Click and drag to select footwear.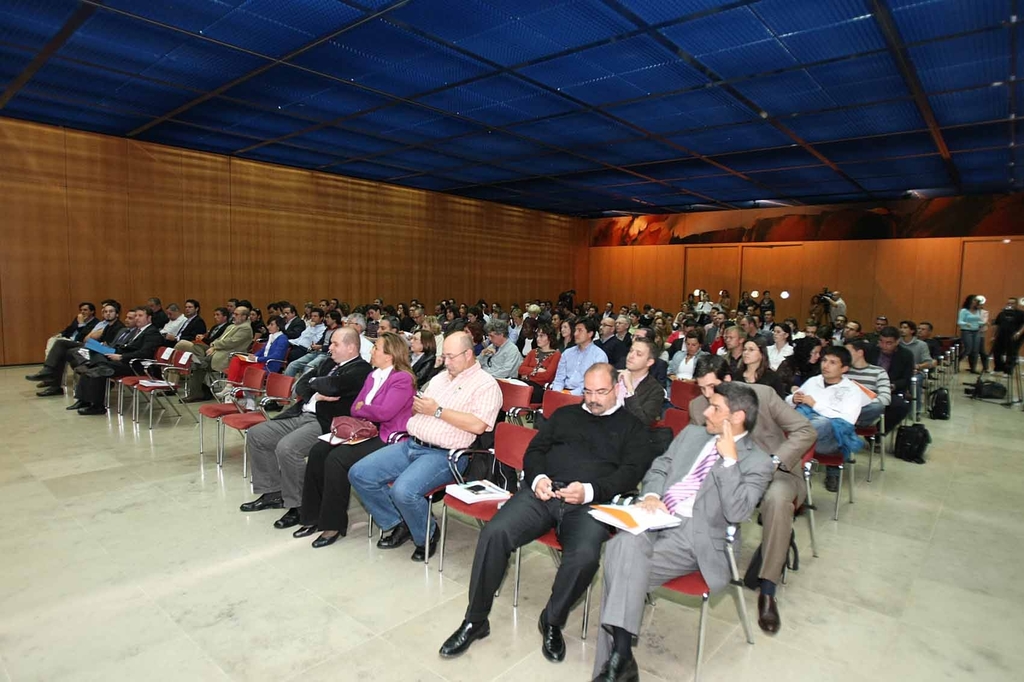
Selection: (536, 608, 567, 661).
